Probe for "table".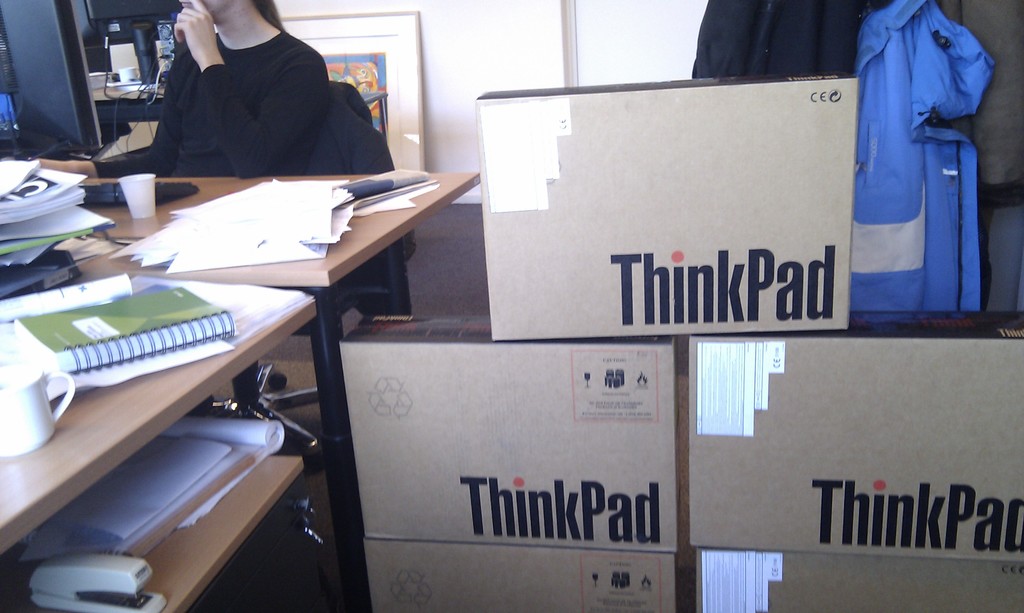
Probe result: [left=0, top=159, right=483, bottom=612].
